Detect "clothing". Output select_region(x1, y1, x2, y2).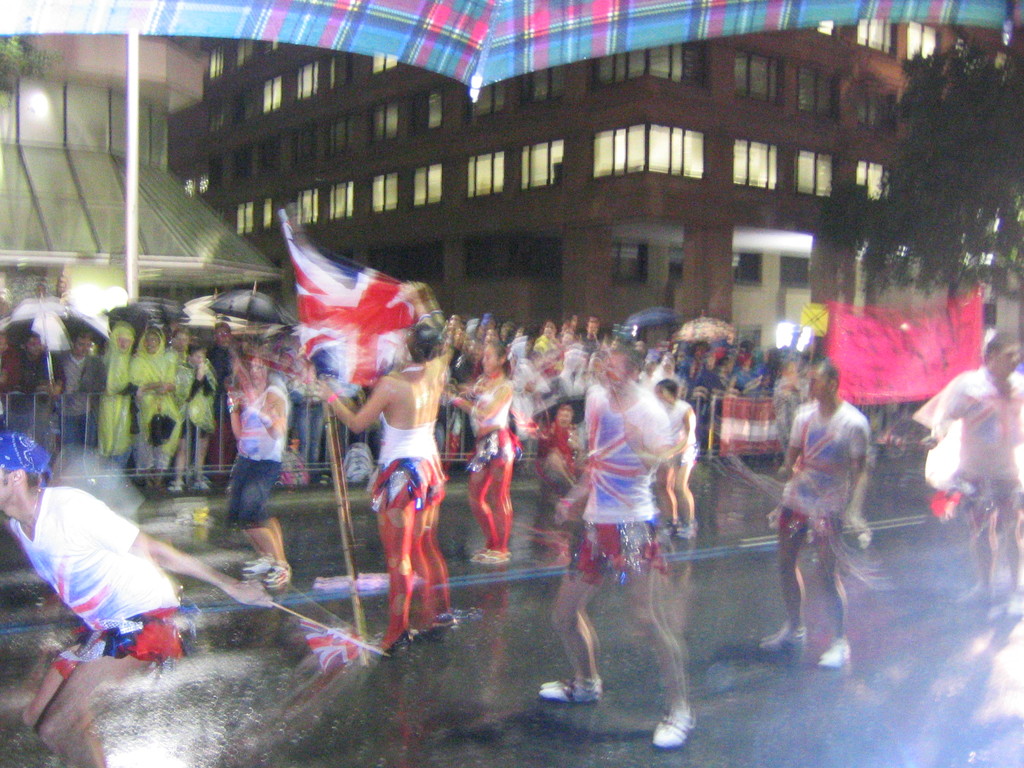
select_region(772, 400, 872, 550).
